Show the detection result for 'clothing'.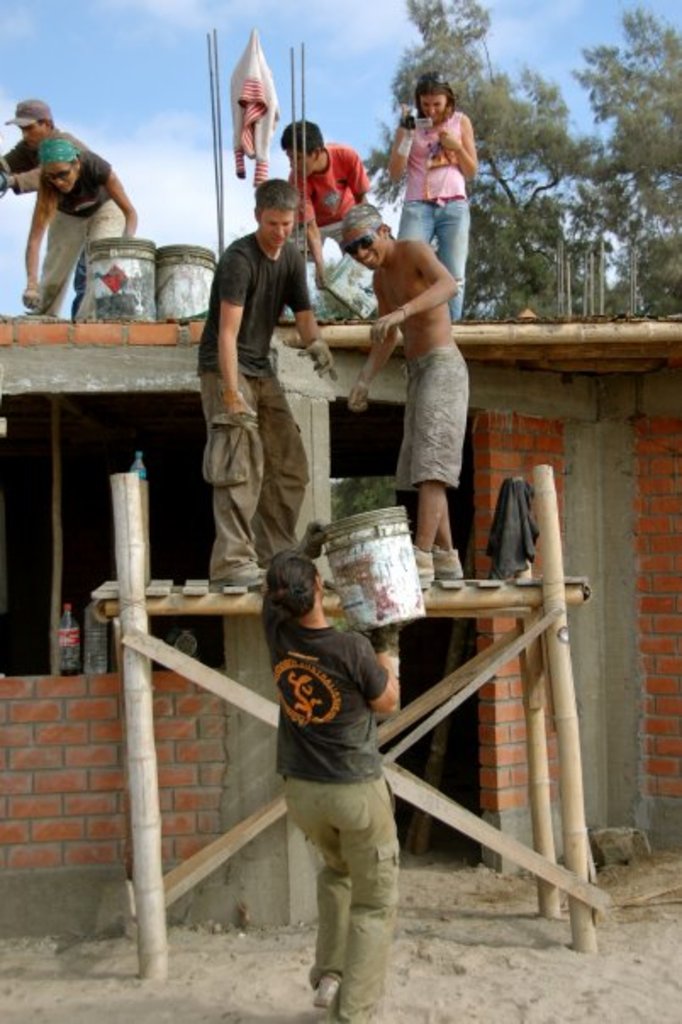
crop(265, 585, 419, 958).
